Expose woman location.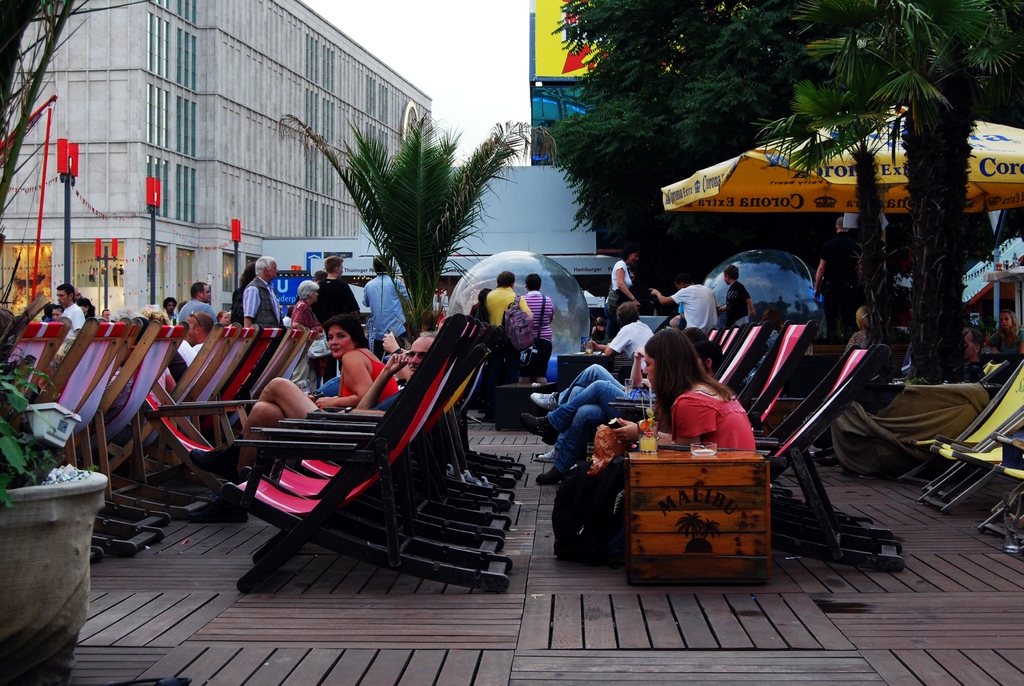
Exposed at (left=77, top=298, right=95, bottom=320).
